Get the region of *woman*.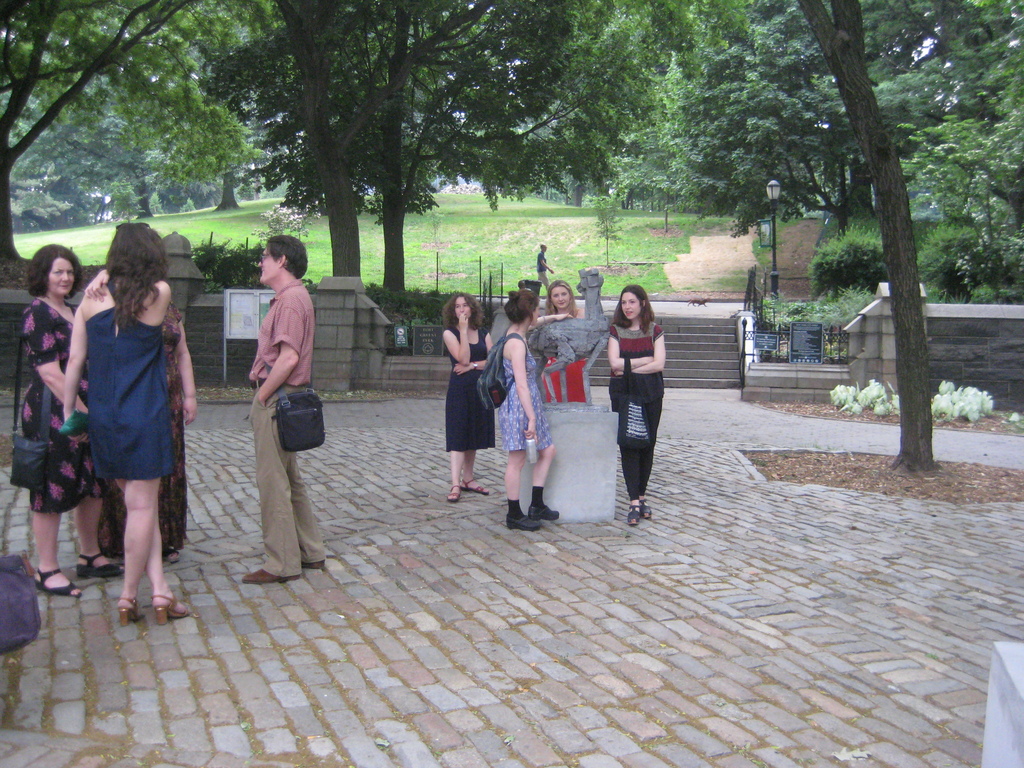
[531, 279, 589, 402].
